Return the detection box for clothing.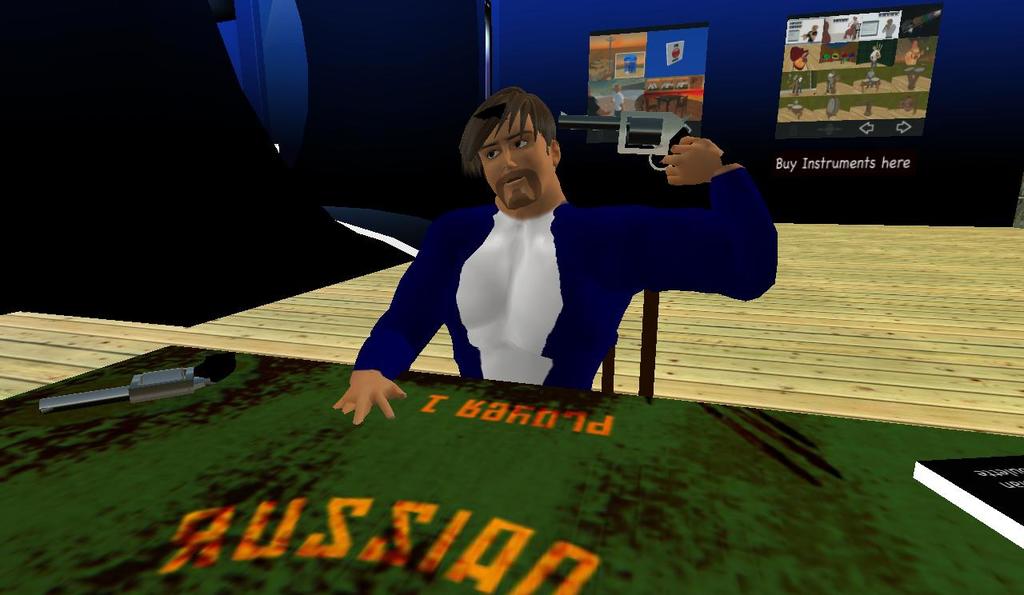
bbox(610, 94, 626, 119).
